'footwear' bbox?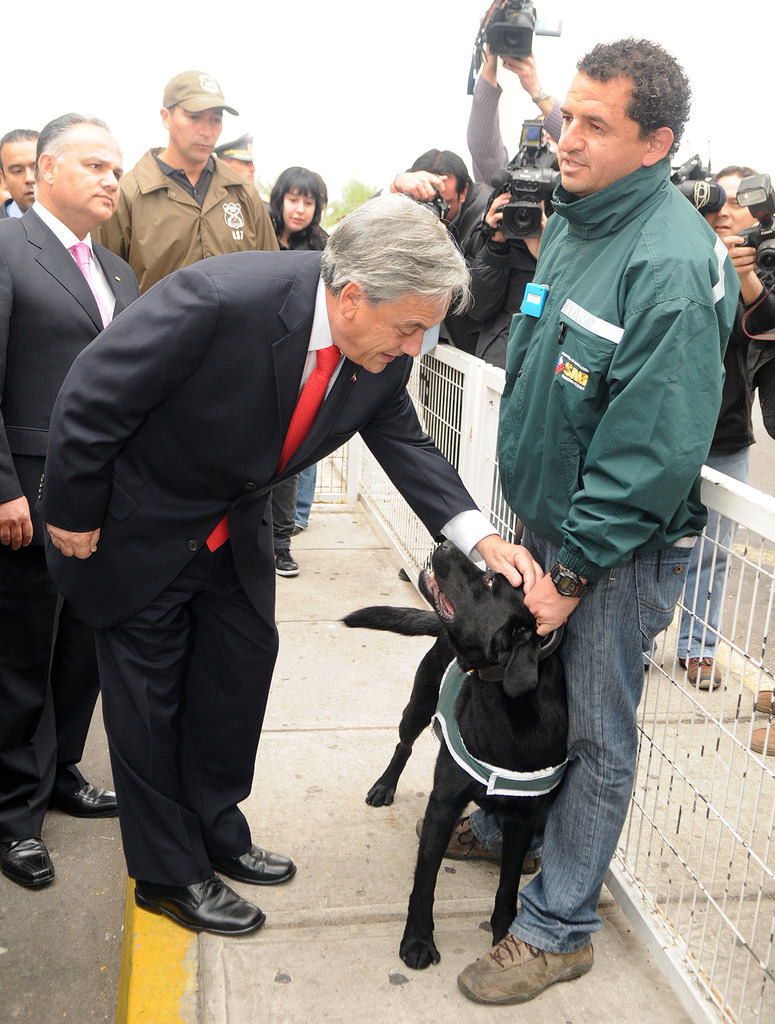
[left=272, top=552, right=302, bottom=575]
